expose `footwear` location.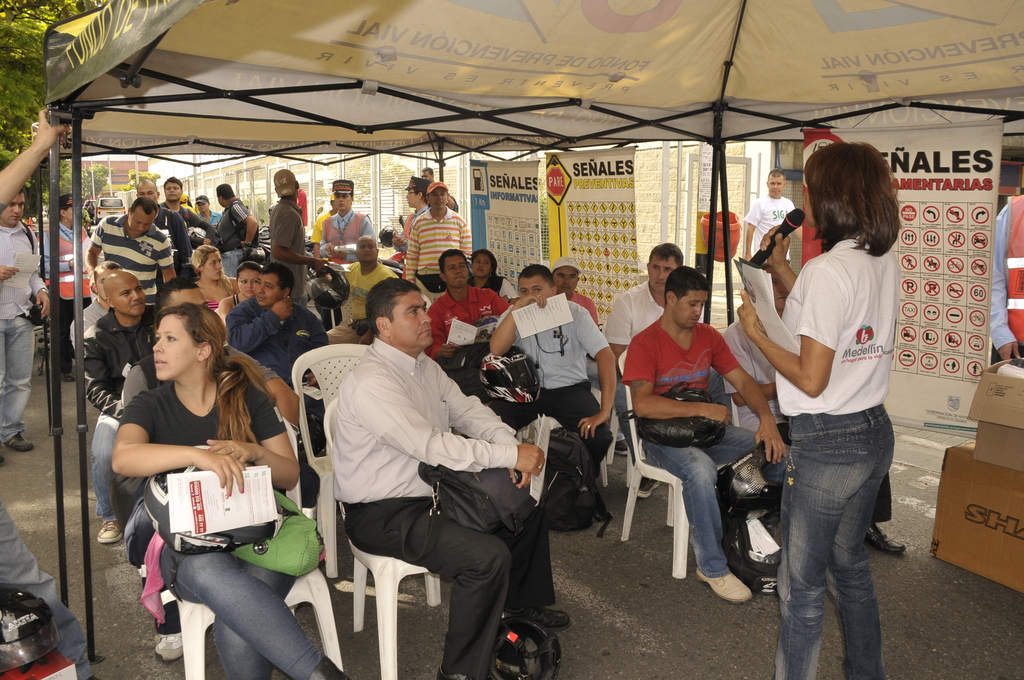
Exposed at [504, 602, 571, 634].
